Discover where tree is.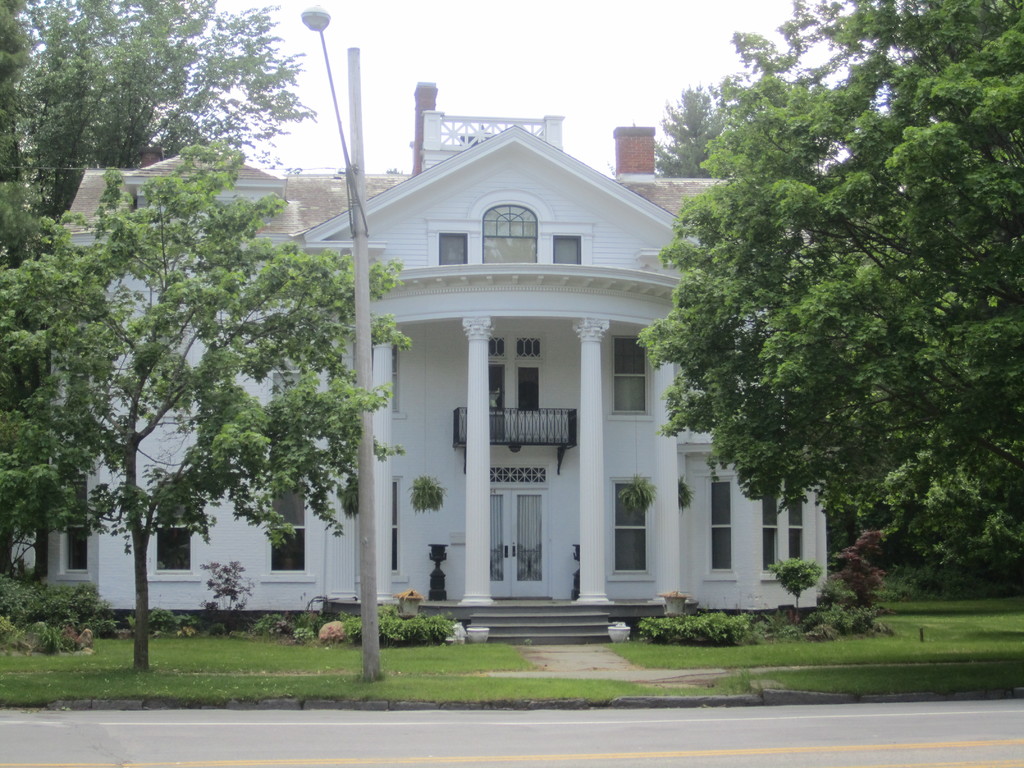
Discovered at <region>0, 0, 313, 584</region>.
